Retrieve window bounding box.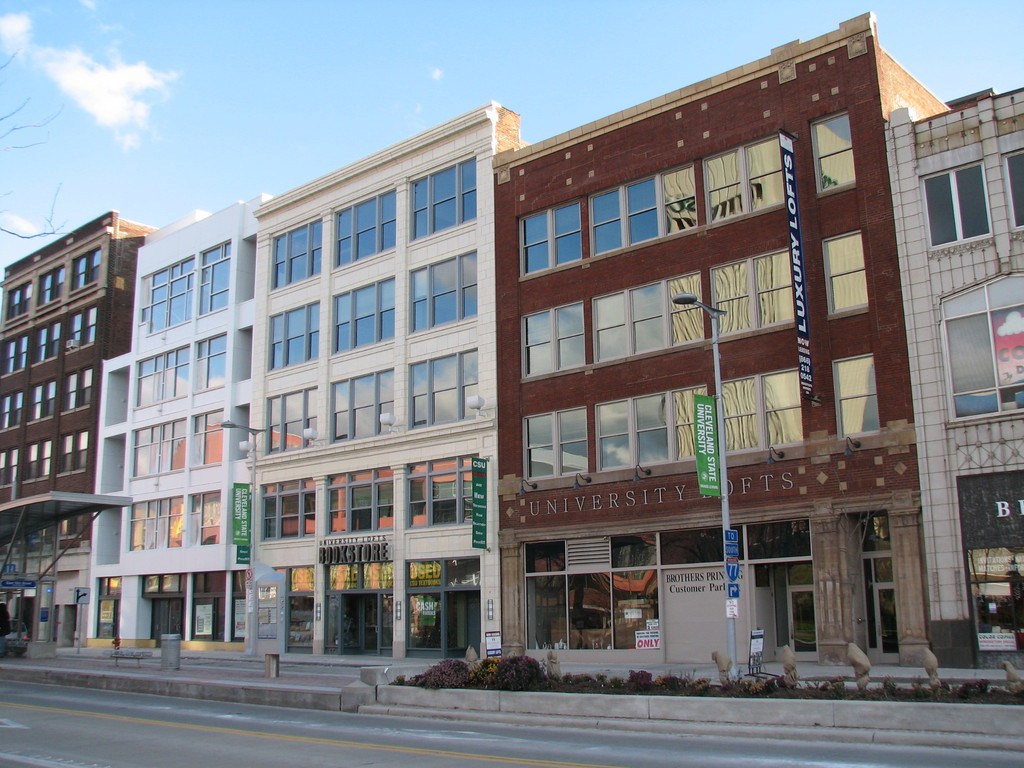
Bounding box: <box>259,475,320,541</box>.
